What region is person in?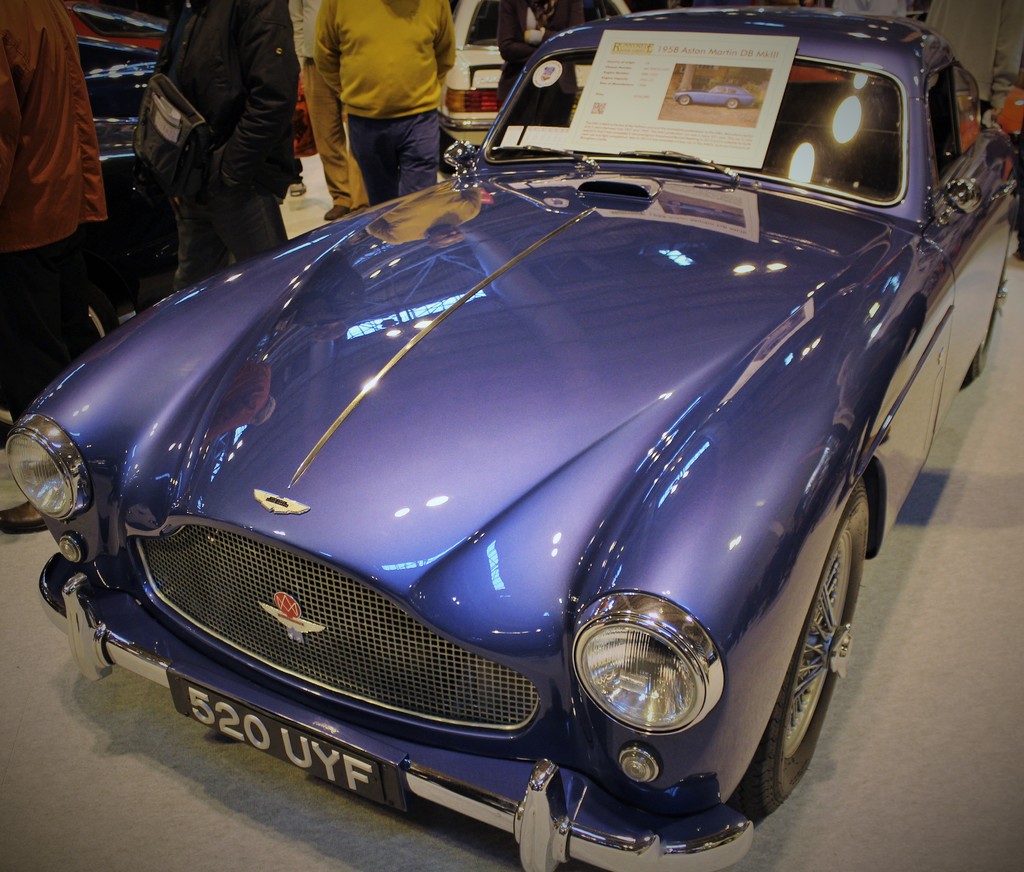
bbox=(127, 0, 302, 300).
